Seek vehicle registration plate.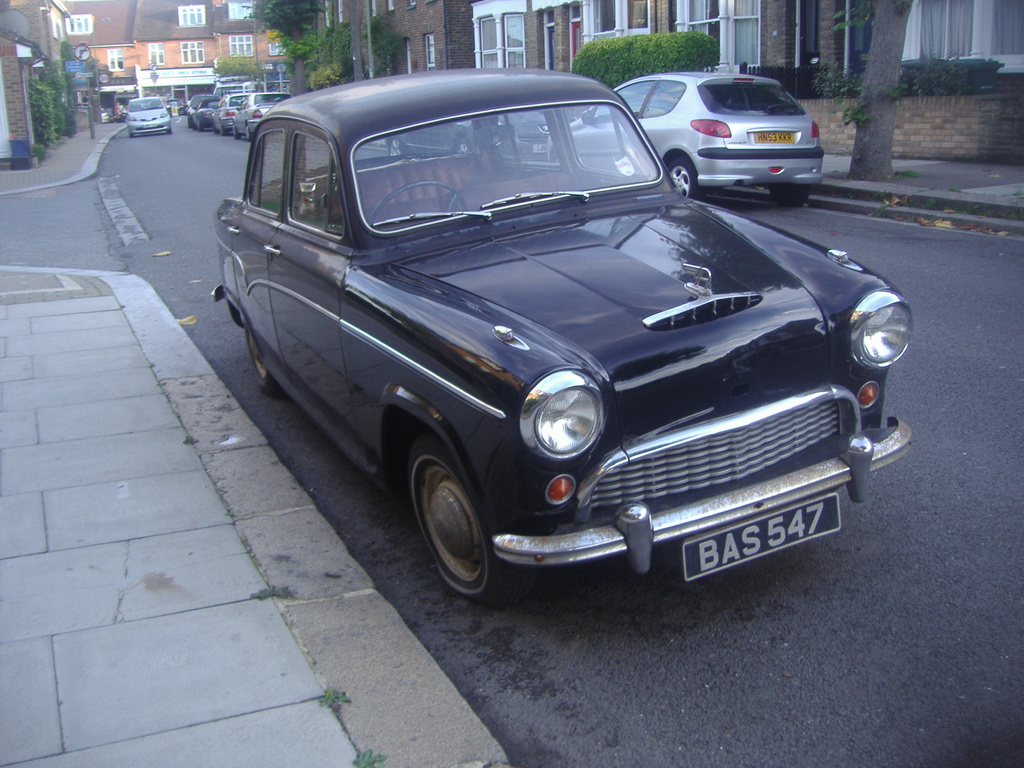
{"left": 683, "top": 487, "right": 843, "bottom": 582}.
